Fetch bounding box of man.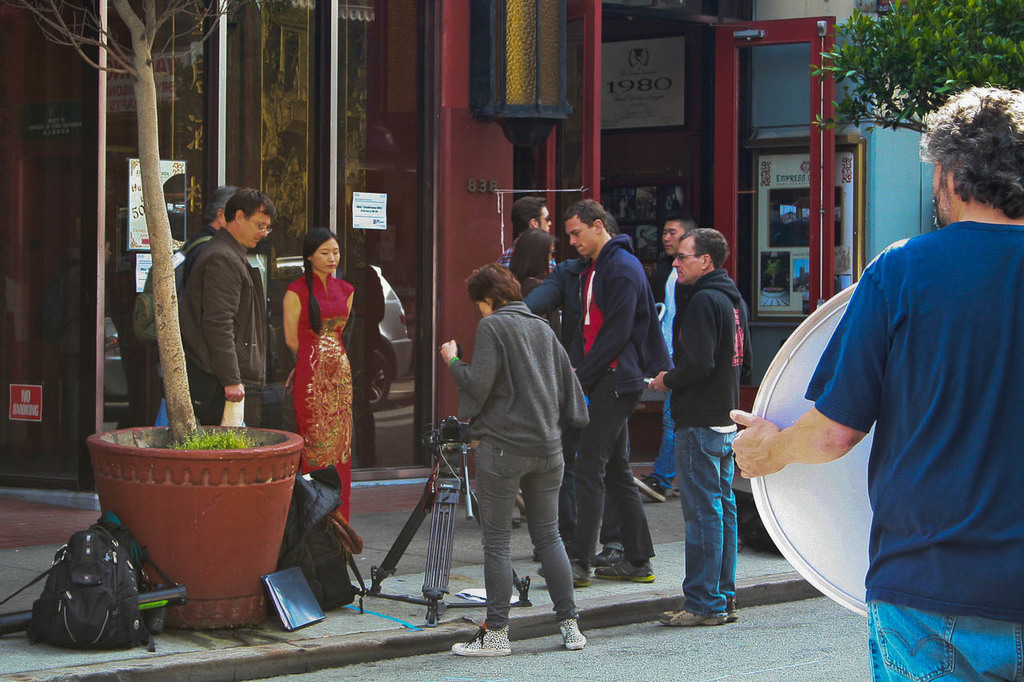
Bbox: (152, 181, 241, 431).
